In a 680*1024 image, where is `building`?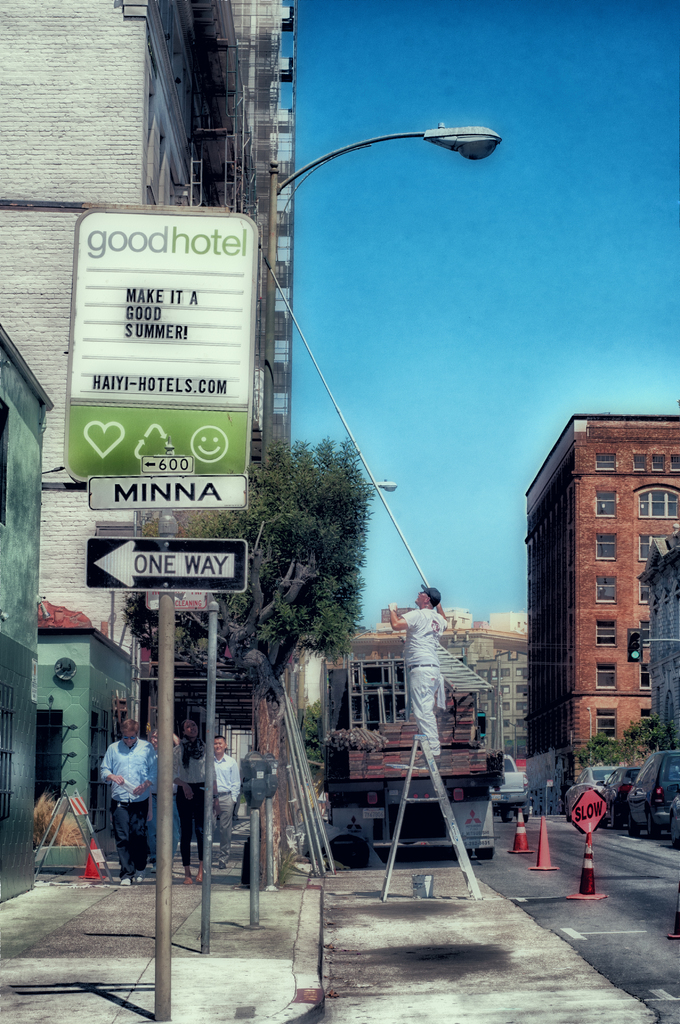
[304, 624, 506, 872].
